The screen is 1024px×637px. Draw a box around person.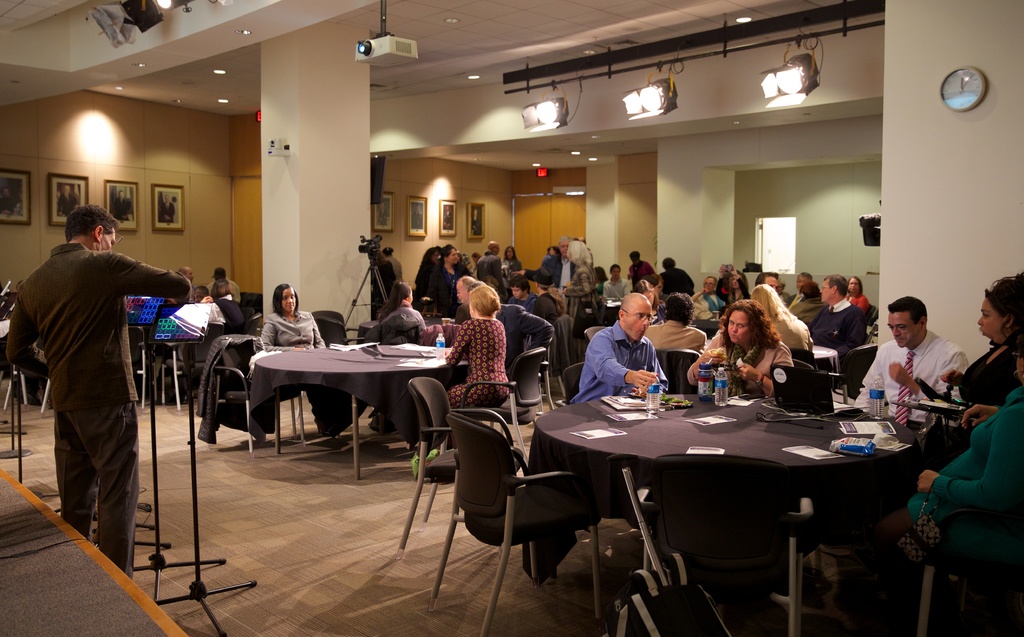
rect(502, 246, 522, 284).
